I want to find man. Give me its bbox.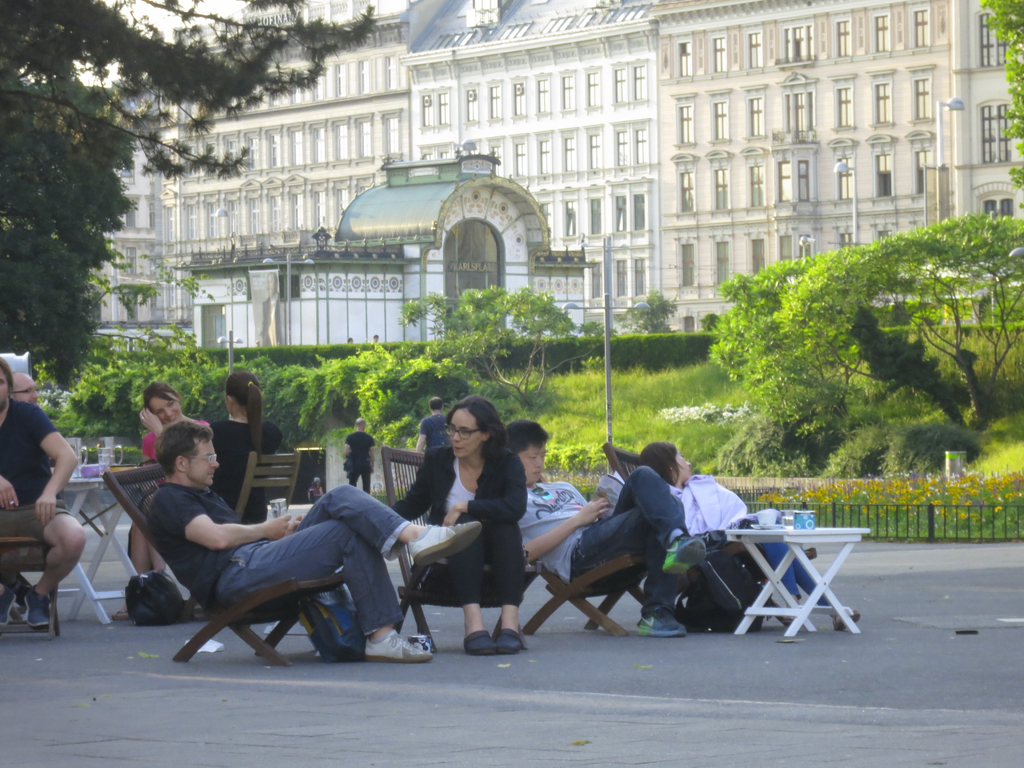
[505,418,706,637].
